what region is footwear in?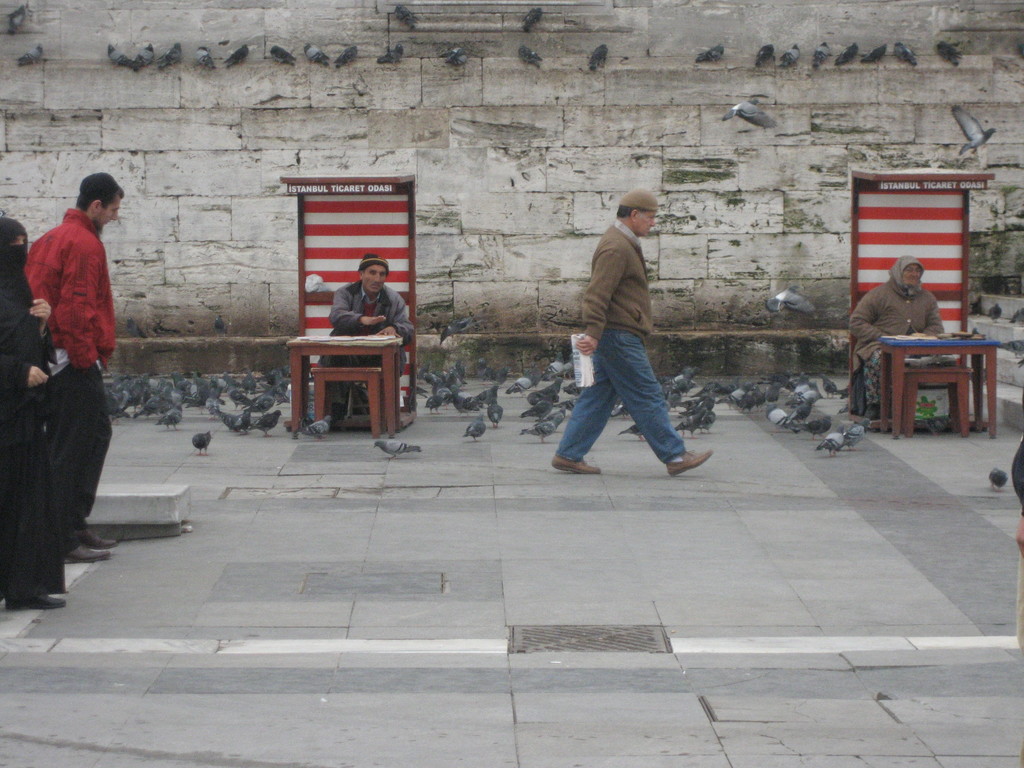
crop(665, 450, 714, 479).
